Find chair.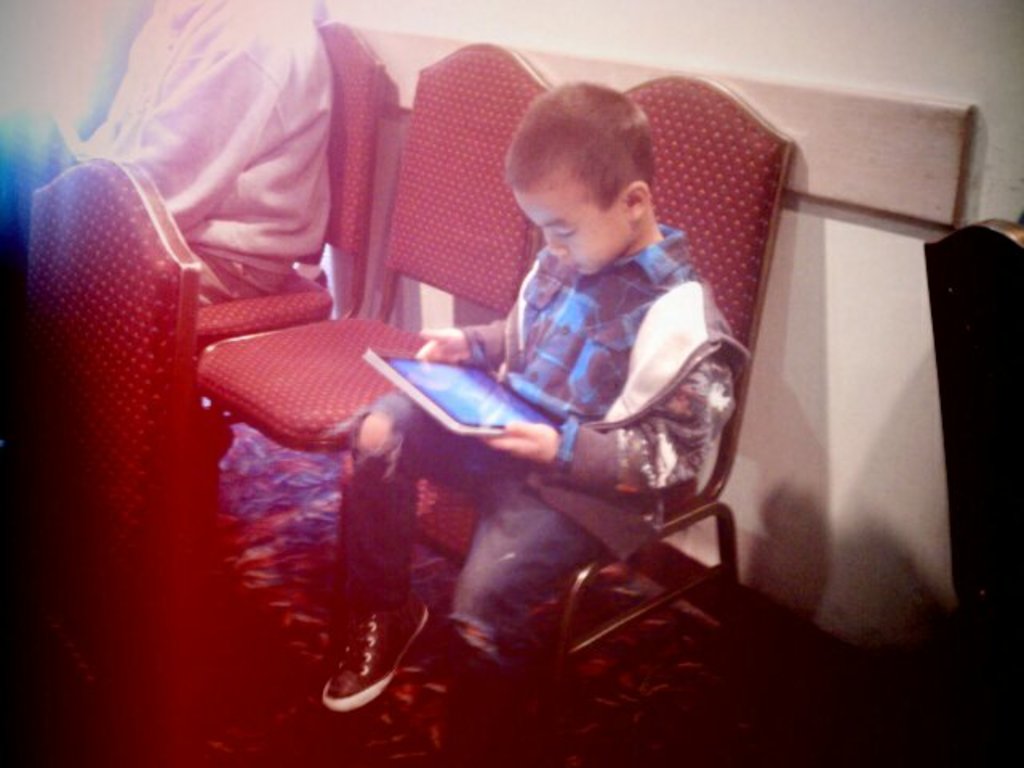
box(0, 102, 93, 189).
